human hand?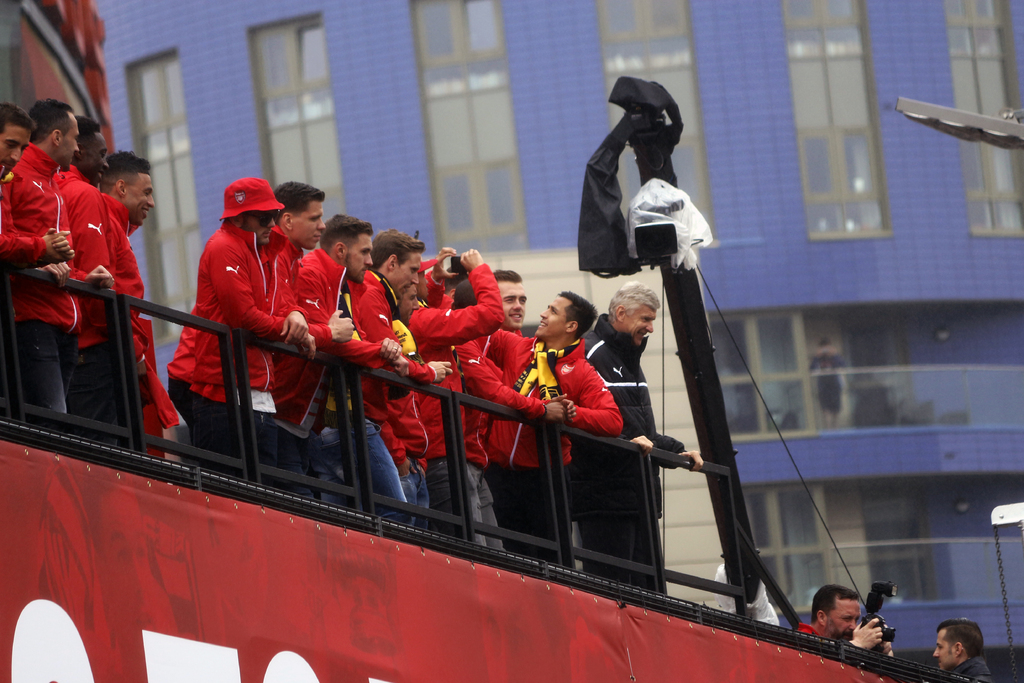
(279, 311, 309, 347)
